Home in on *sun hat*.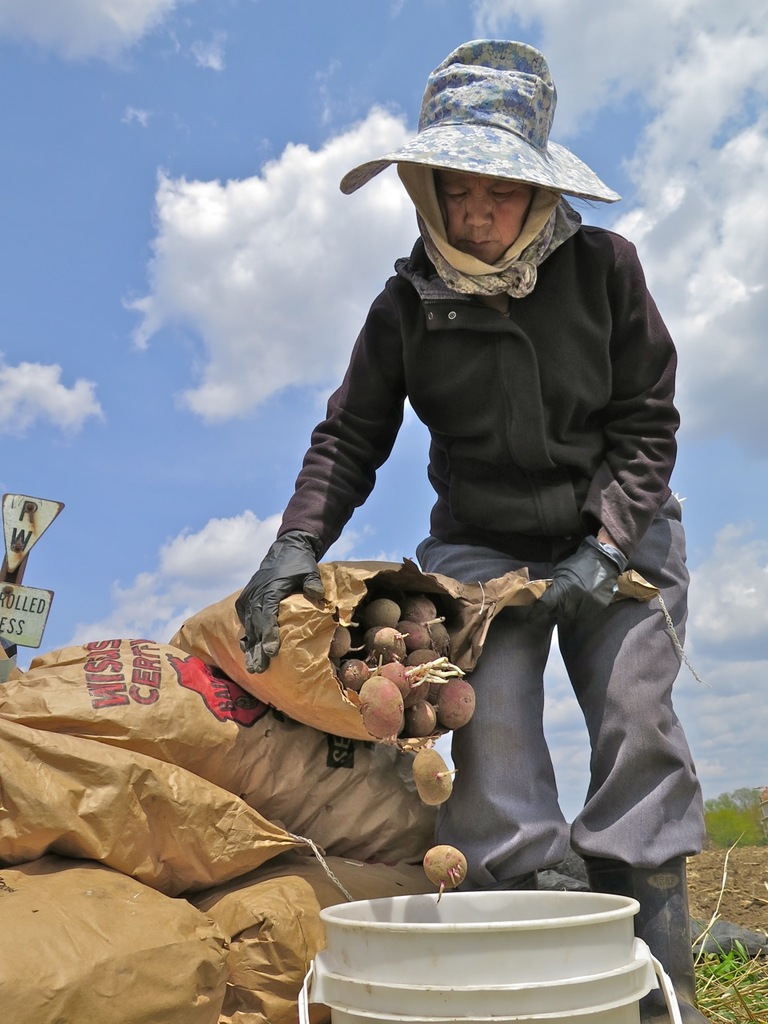
Homed in at locate(336, 38, 625, 198).
